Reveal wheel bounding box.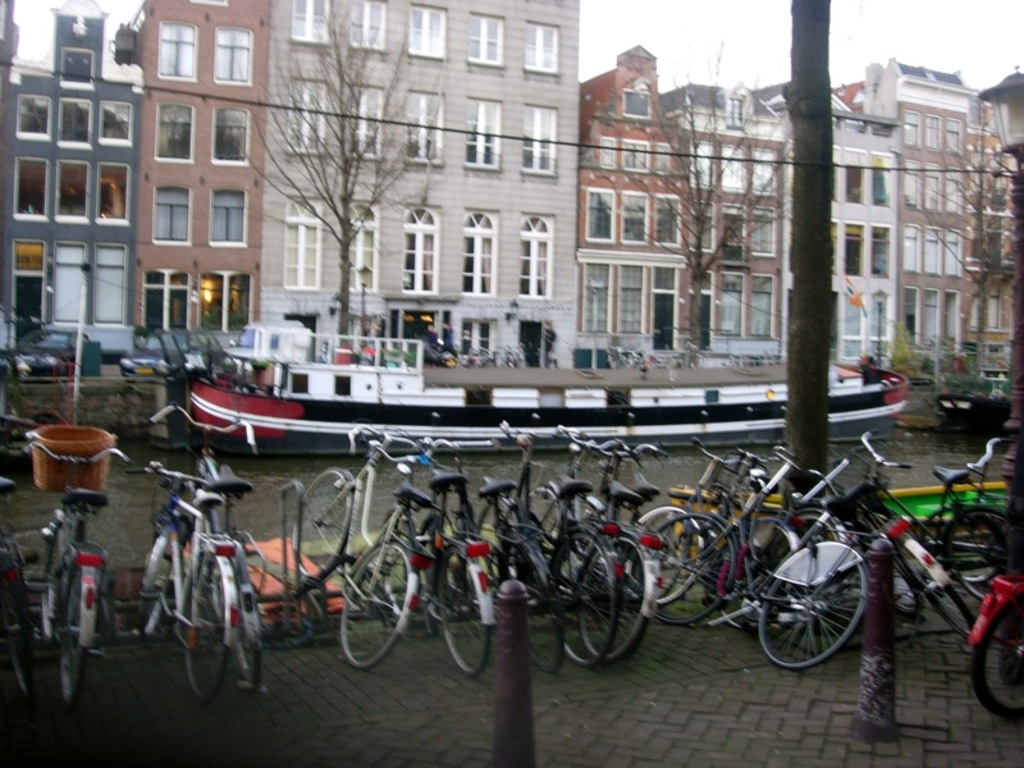
Revealed: x1=970 y1=588 x2=1023 y2=727.
